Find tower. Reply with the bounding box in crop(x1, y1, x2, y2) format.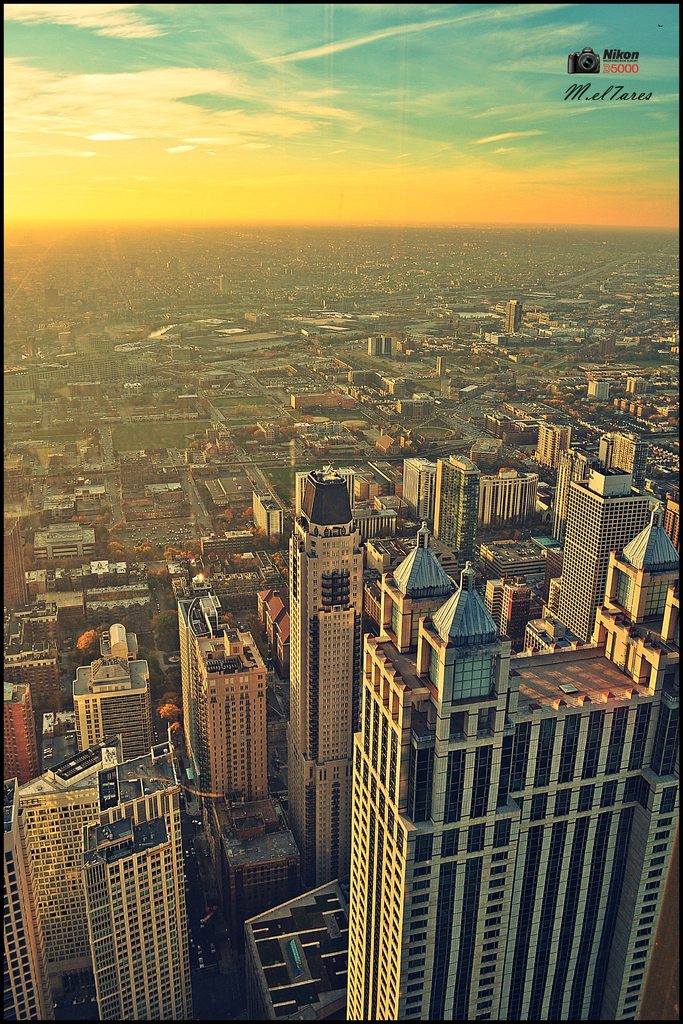
crop(666, 489, 682, 561).
